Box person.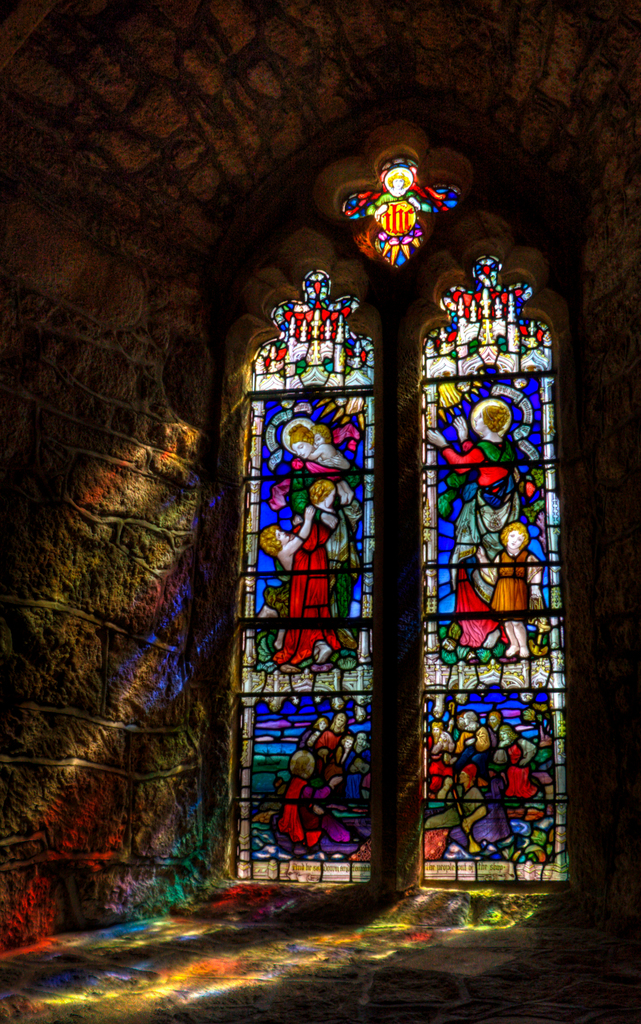
crop(268, 477, 341, 665).
